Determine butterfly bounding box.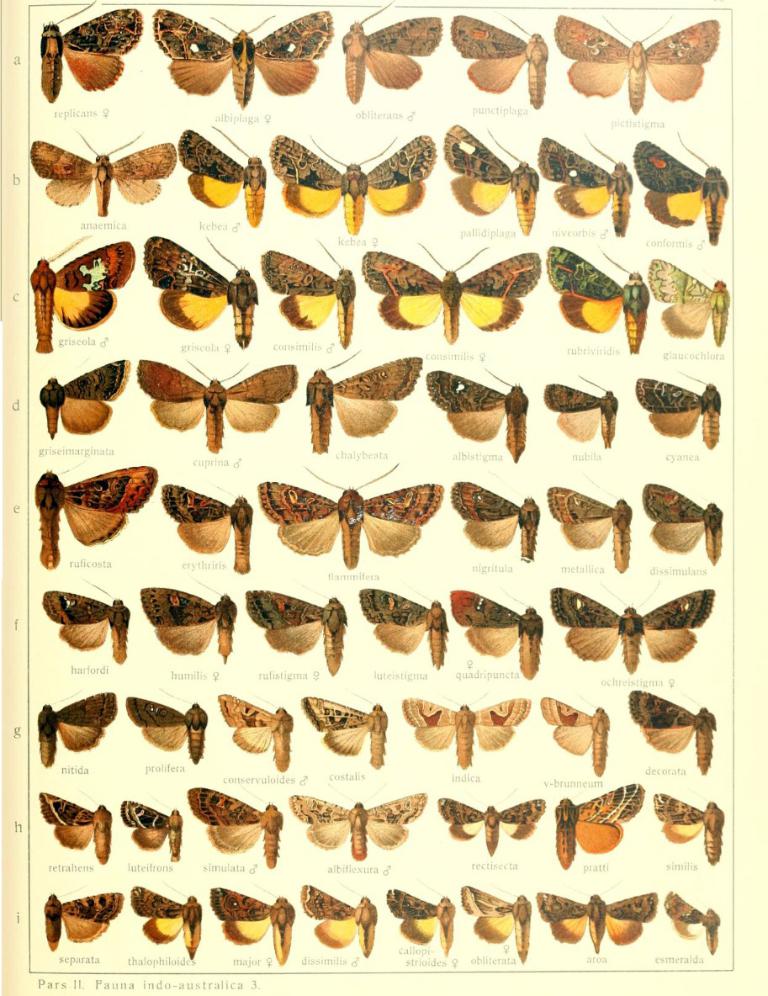
Determined: <box>156,10,326,105</box>.
